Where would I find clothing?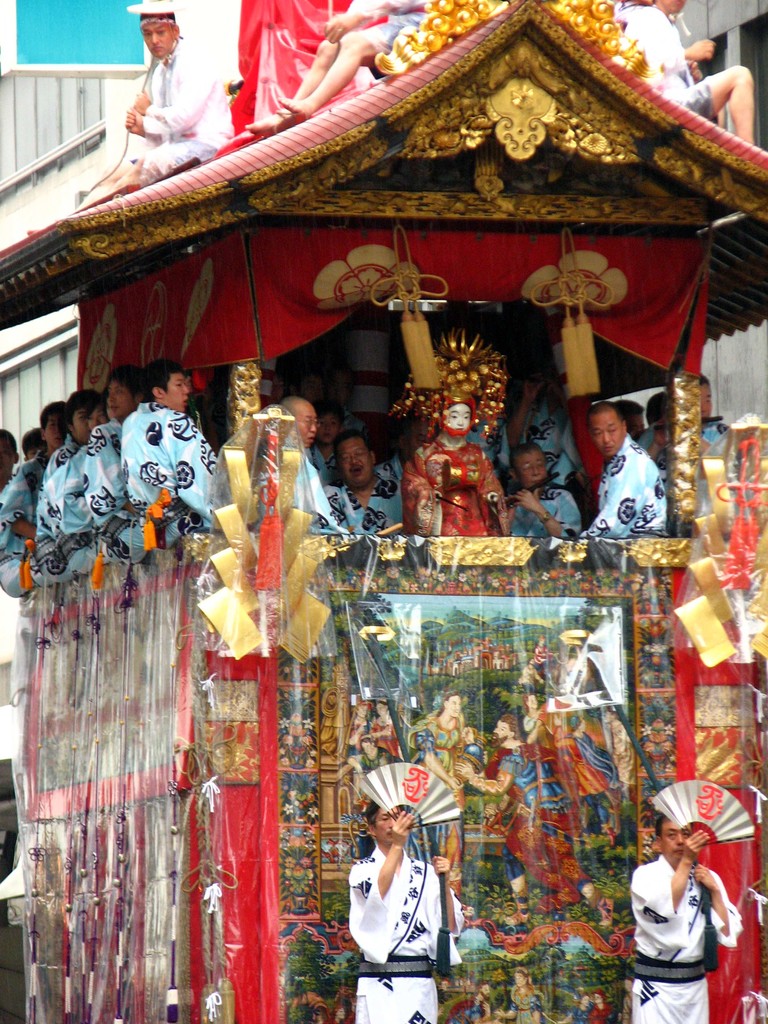
At detection(534, 712, 617, 858).
